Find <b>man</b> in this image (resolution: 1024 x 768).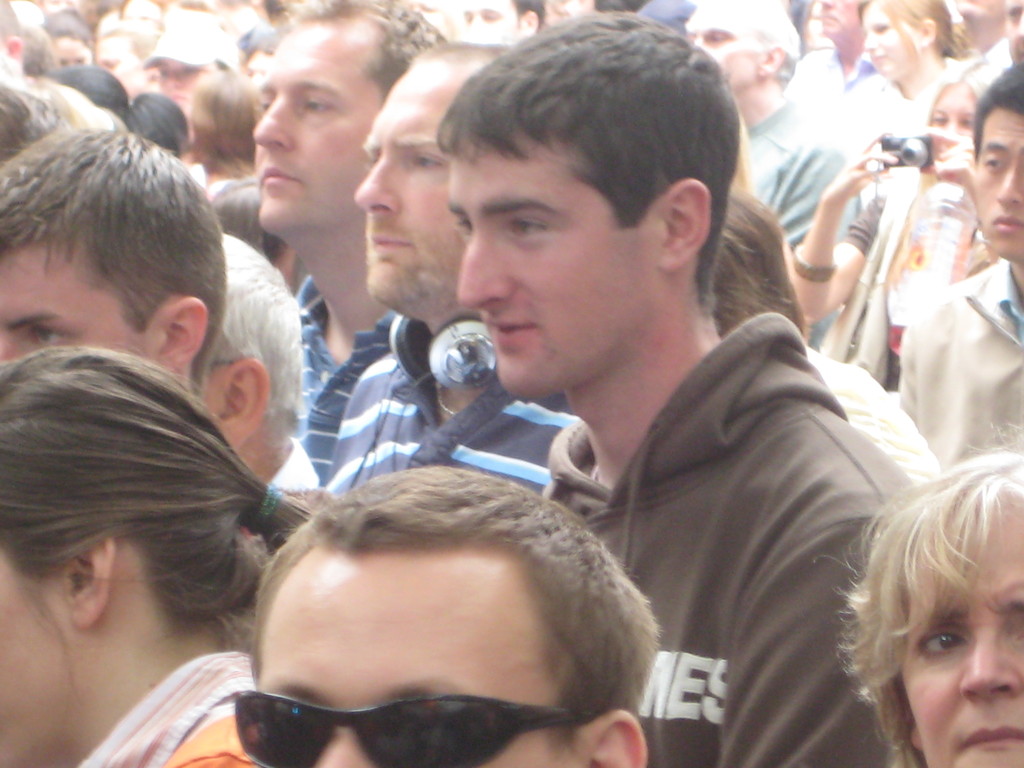
(897, 67, 1023, 475).
